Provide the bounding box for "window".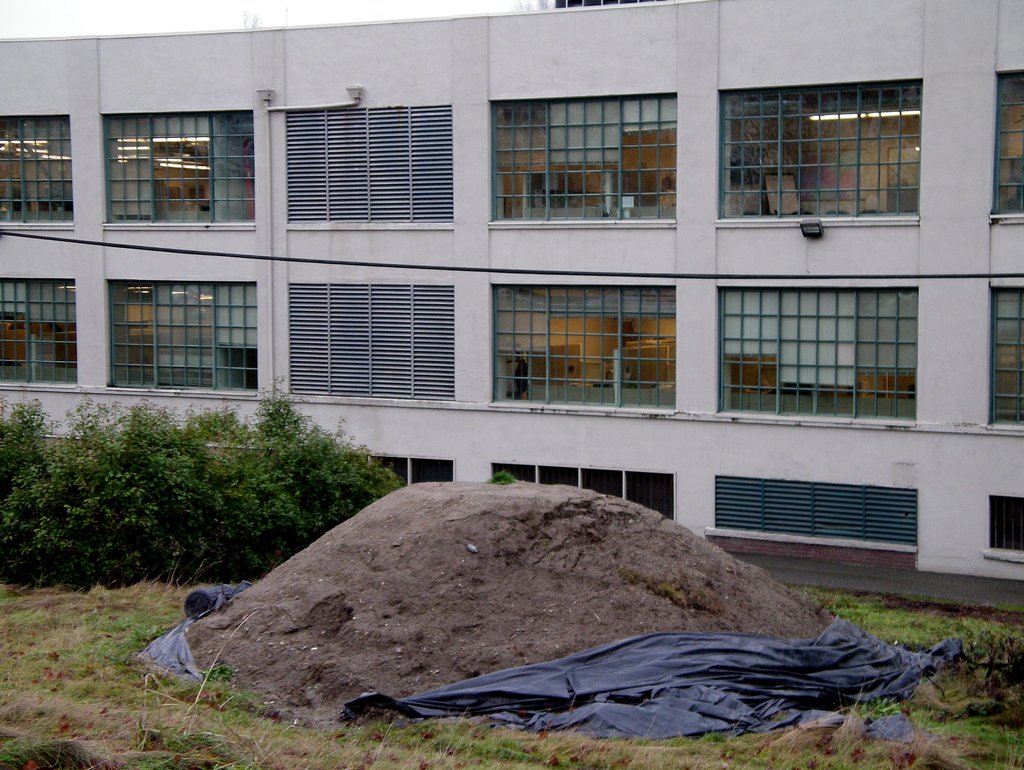
select_region(103, 110, 253, 223).
